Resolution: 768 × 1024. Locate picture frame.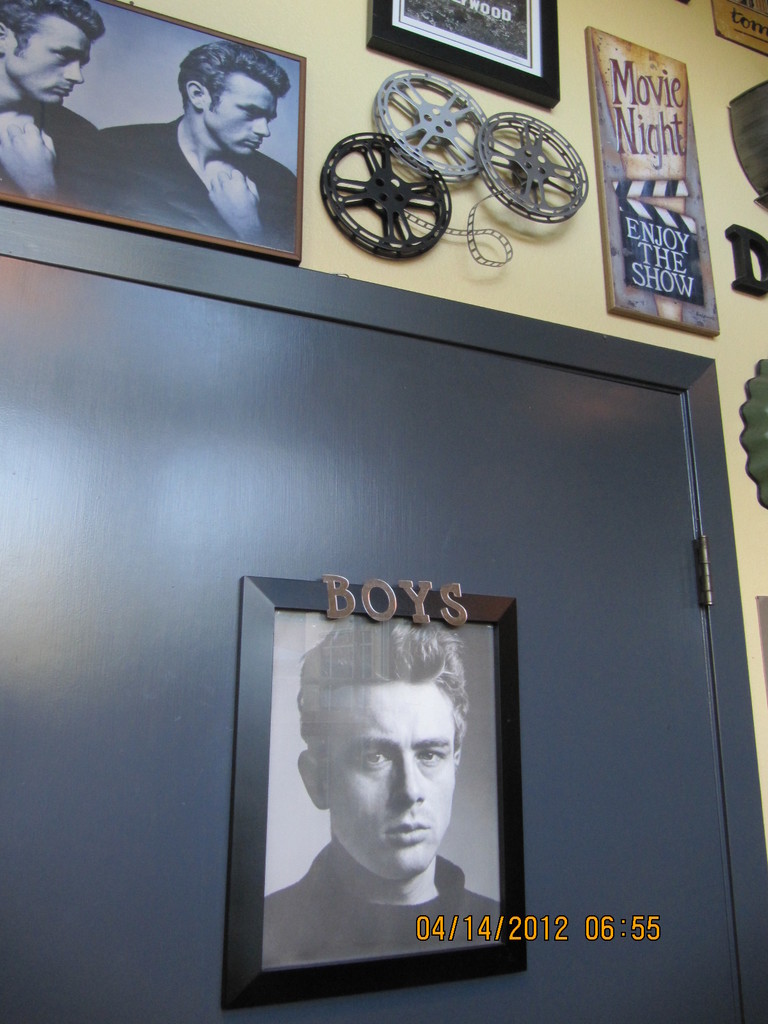
584 29 723 337.
